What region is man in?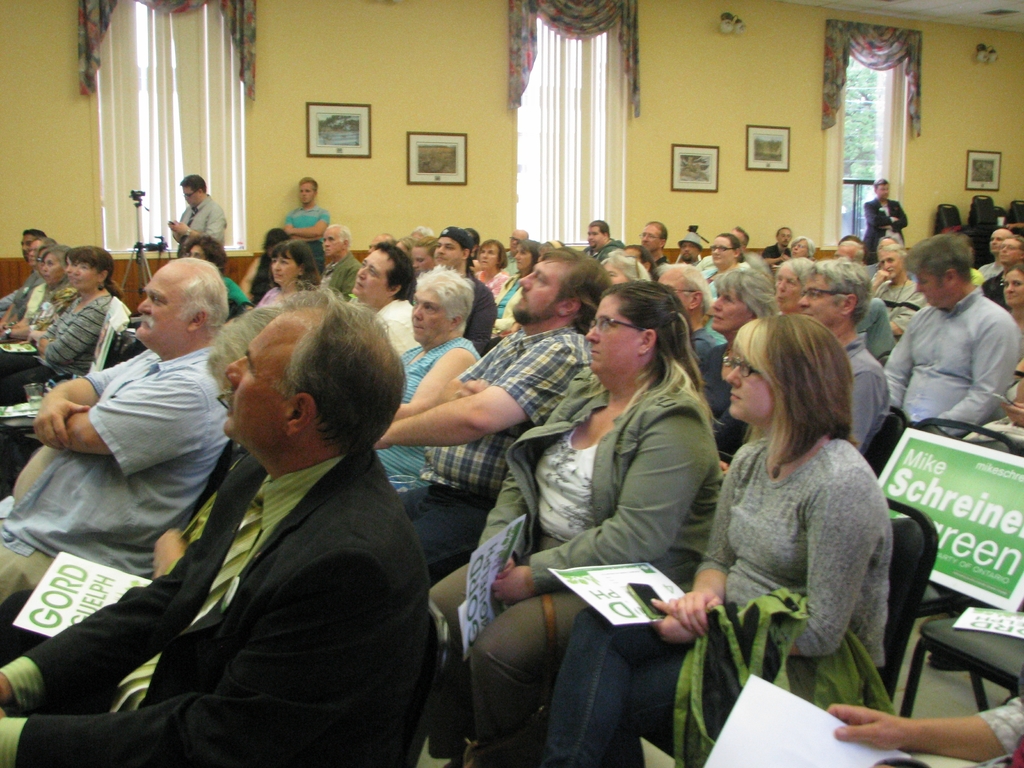
select_region(982, 239, 1023, 306).
